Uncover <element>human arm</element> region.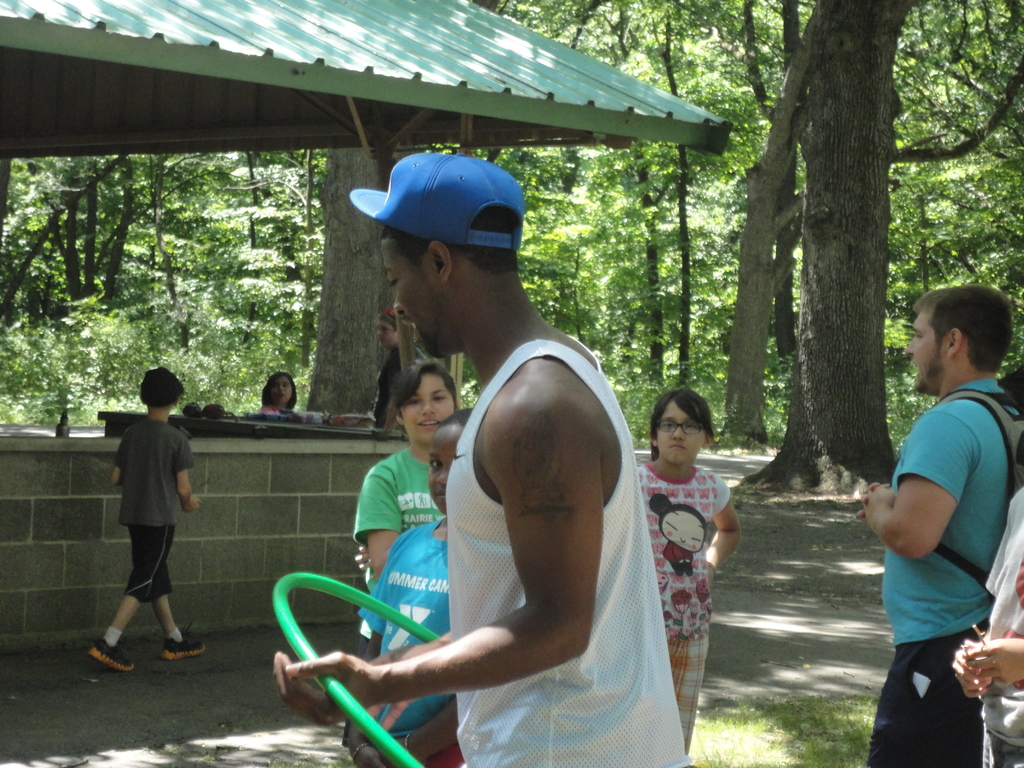
Uncovered: Rect(359, 623, 456, 716).
